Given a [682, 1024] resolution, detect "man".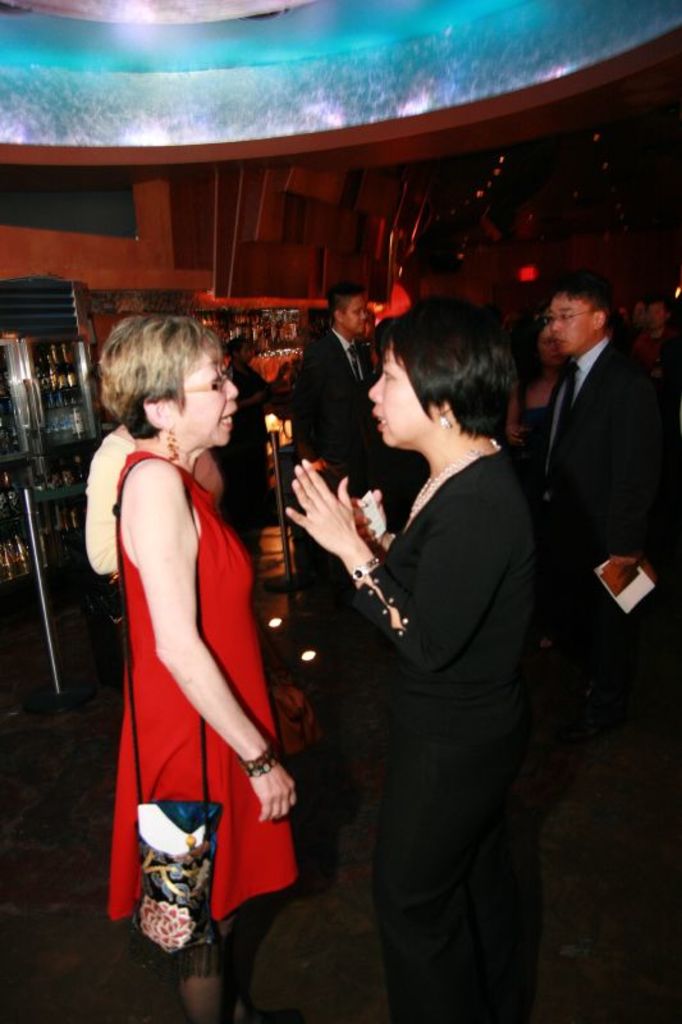
x1=499, y1=252, x2=676, y2=716.
